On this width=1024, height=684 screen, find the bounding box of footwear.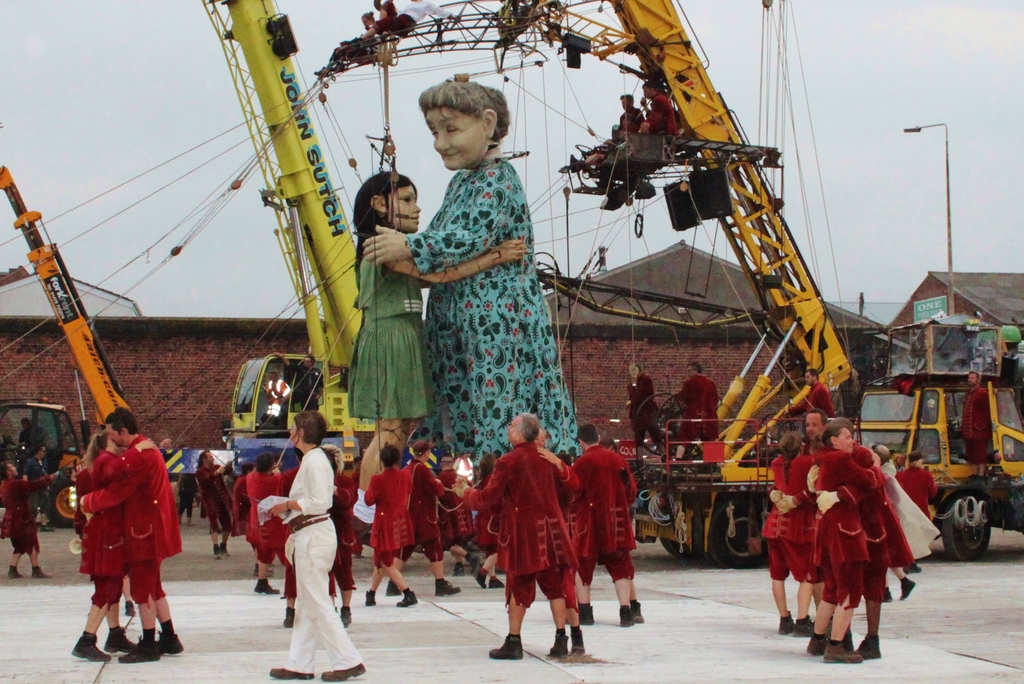
Bounding box: [484, 633, 519, 662].
